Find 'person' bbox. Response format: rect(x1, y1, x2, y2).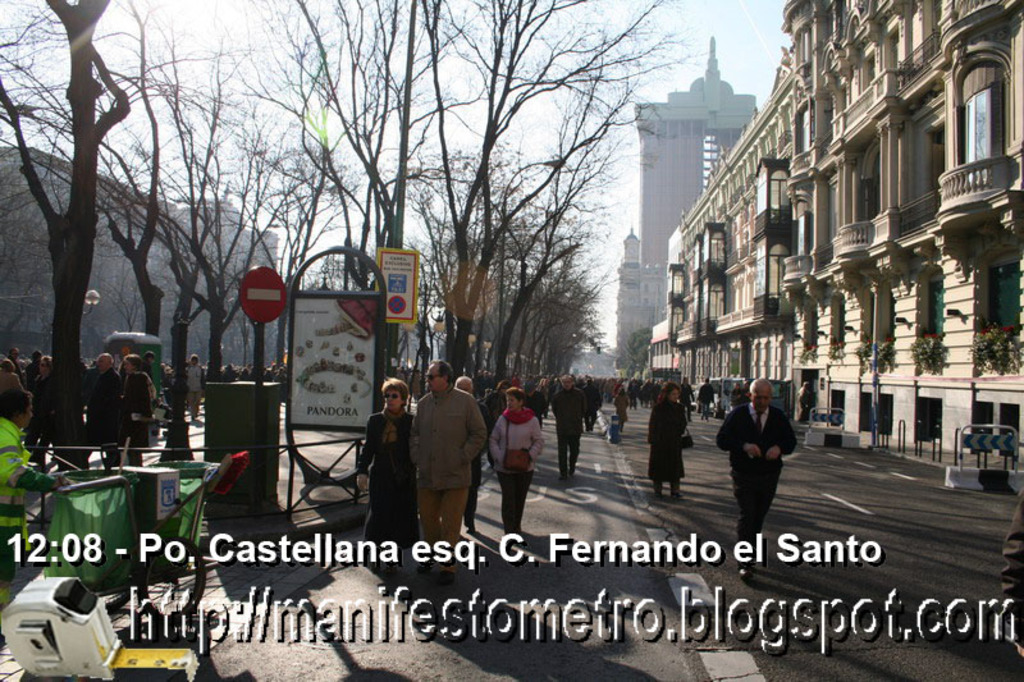
rect(497, 377, 547, 534).
